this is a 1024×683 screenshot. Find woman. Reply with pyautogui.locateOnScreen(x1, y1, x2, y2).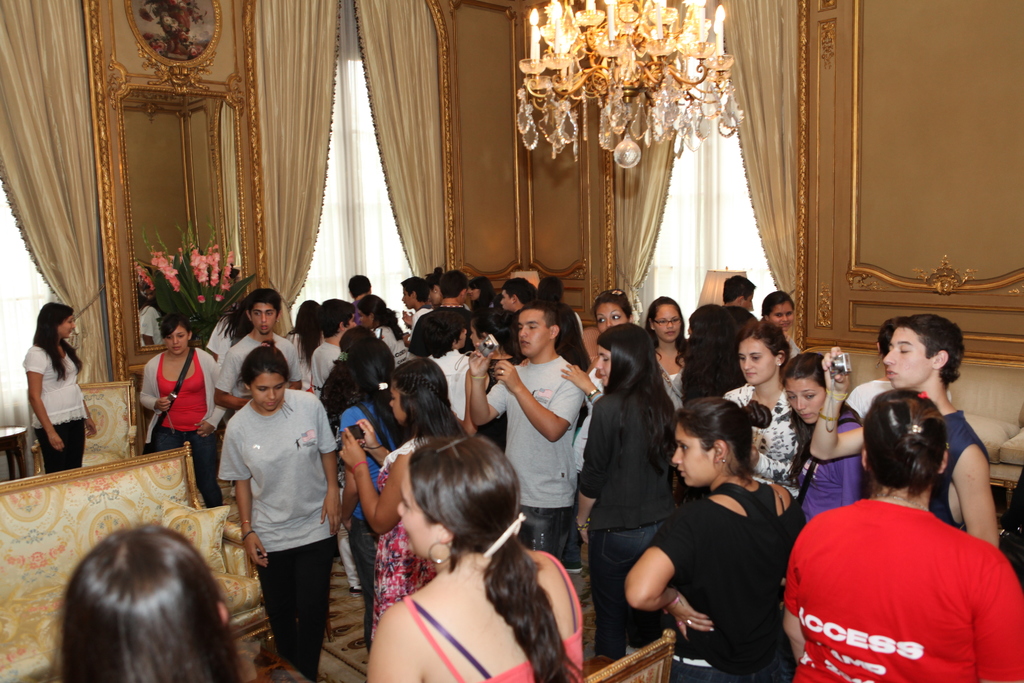
pyautogui.locateOnScreen(289, 299, 328, 393).
